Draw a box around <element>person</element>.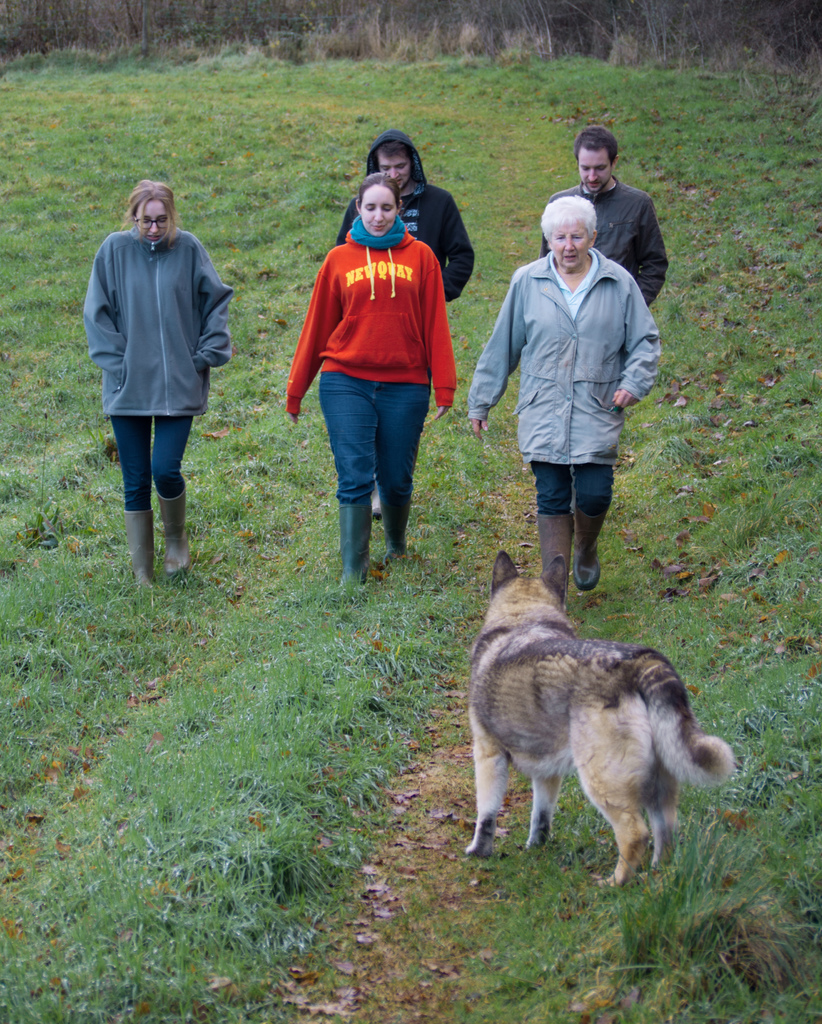
{"left": 468, "top": 195, "right": 661, "bottom": 616}.
